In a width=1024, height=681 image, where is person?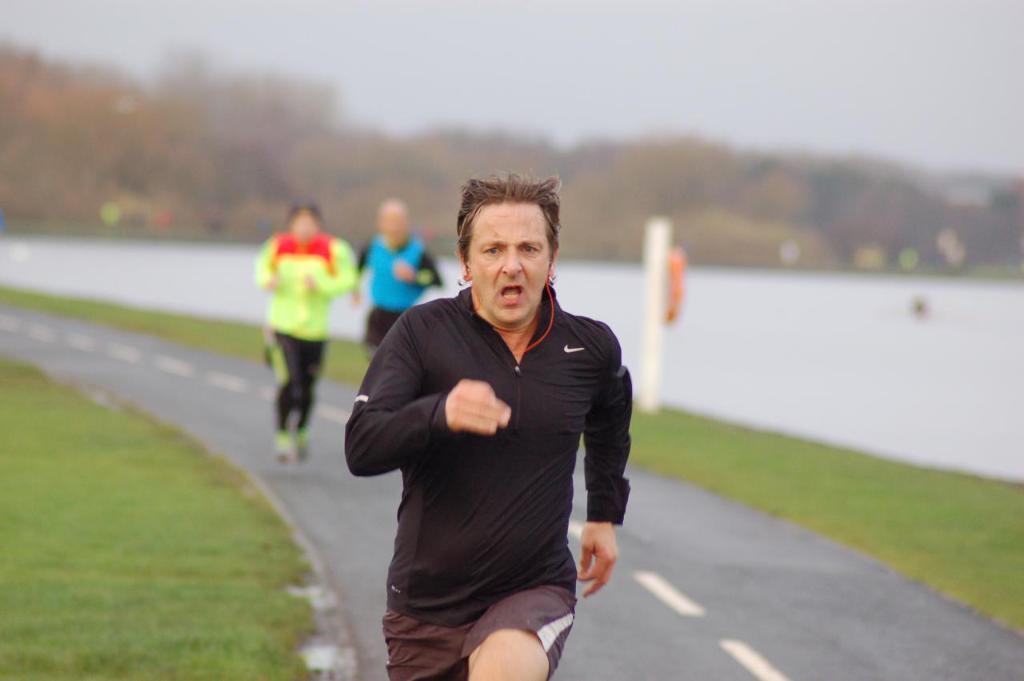
346:196:442:366.
